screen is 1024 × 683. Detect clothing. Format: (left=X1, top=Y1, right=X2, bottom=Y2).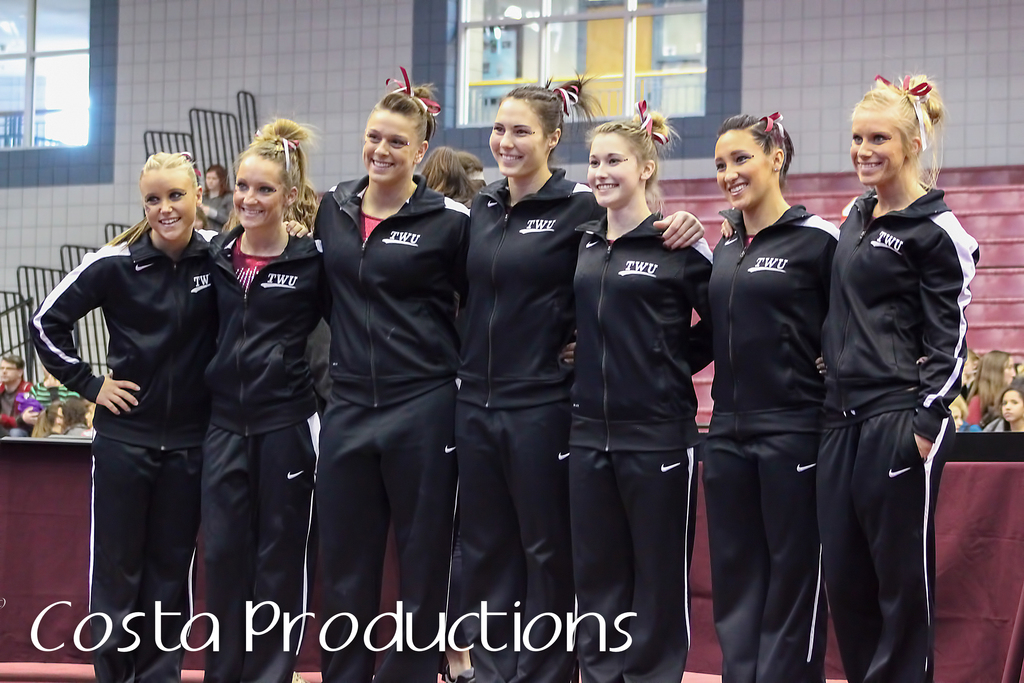
(left=826, top=183, right=979, bottom=682).
